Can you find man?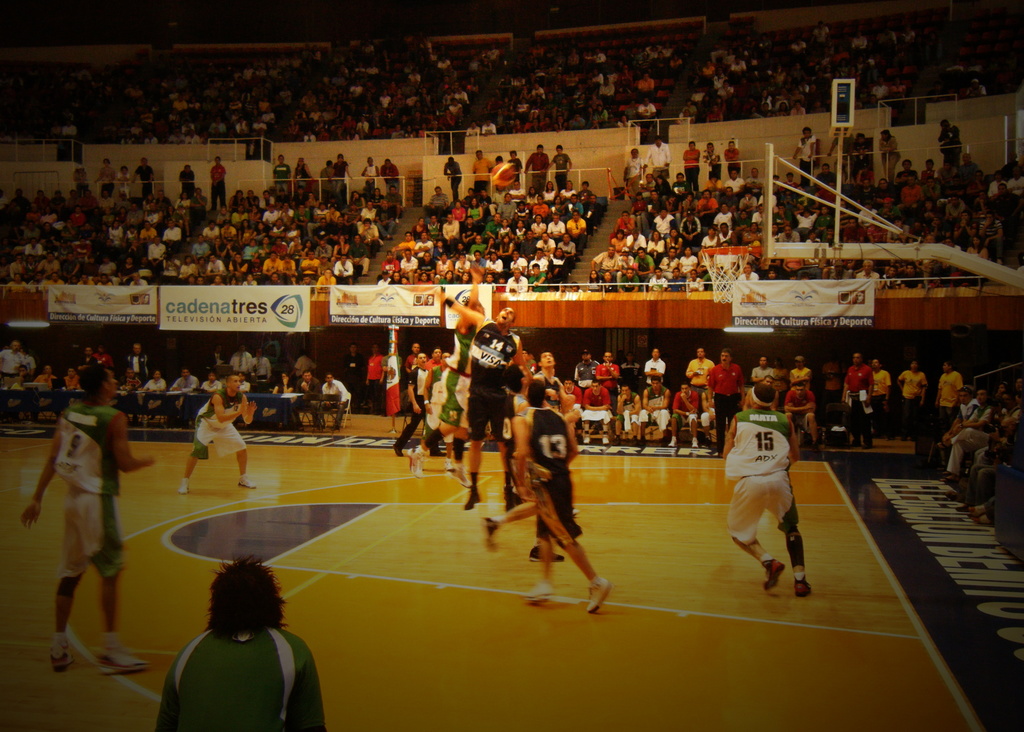
Yes, bounding box: 686 343 717 385.
